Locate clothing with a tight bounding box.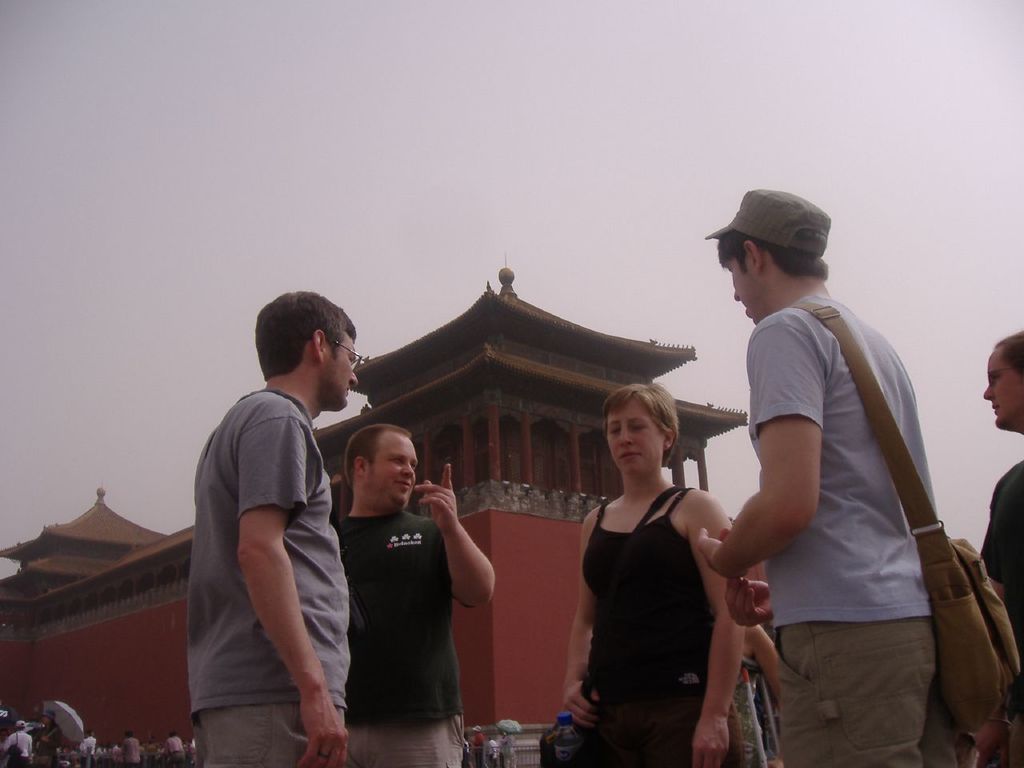
l=0, t=732, r=31, b=767.
